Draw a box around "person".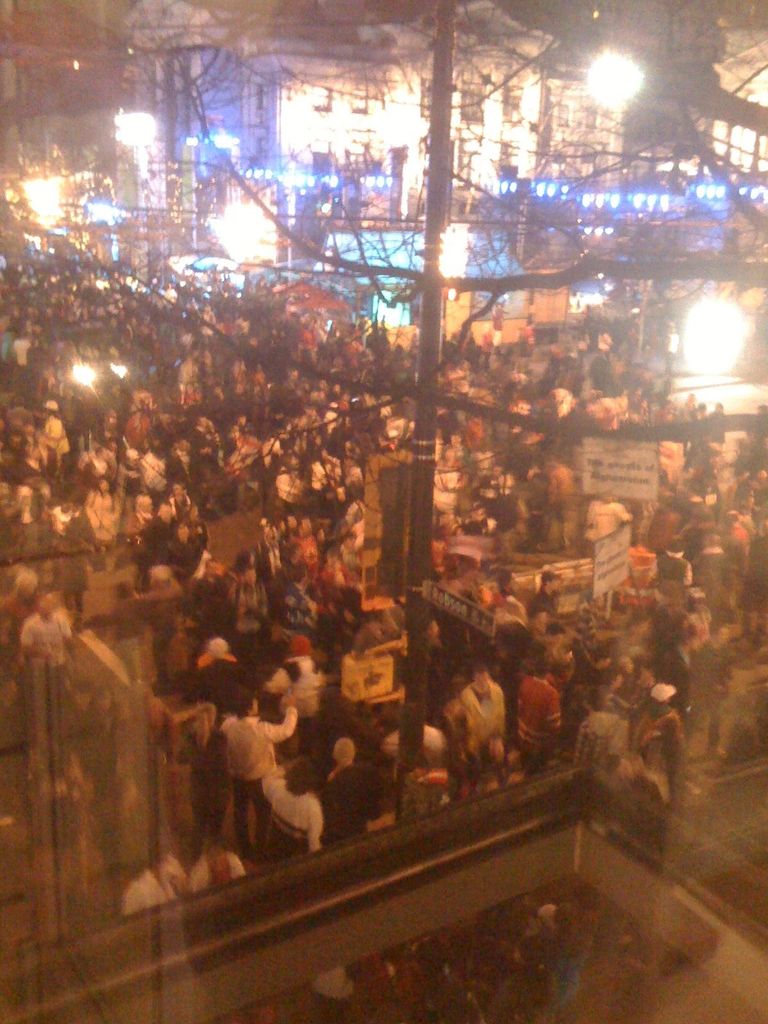
{"left": 322, "top": 733, "right": 394, "bottom": 844}.
